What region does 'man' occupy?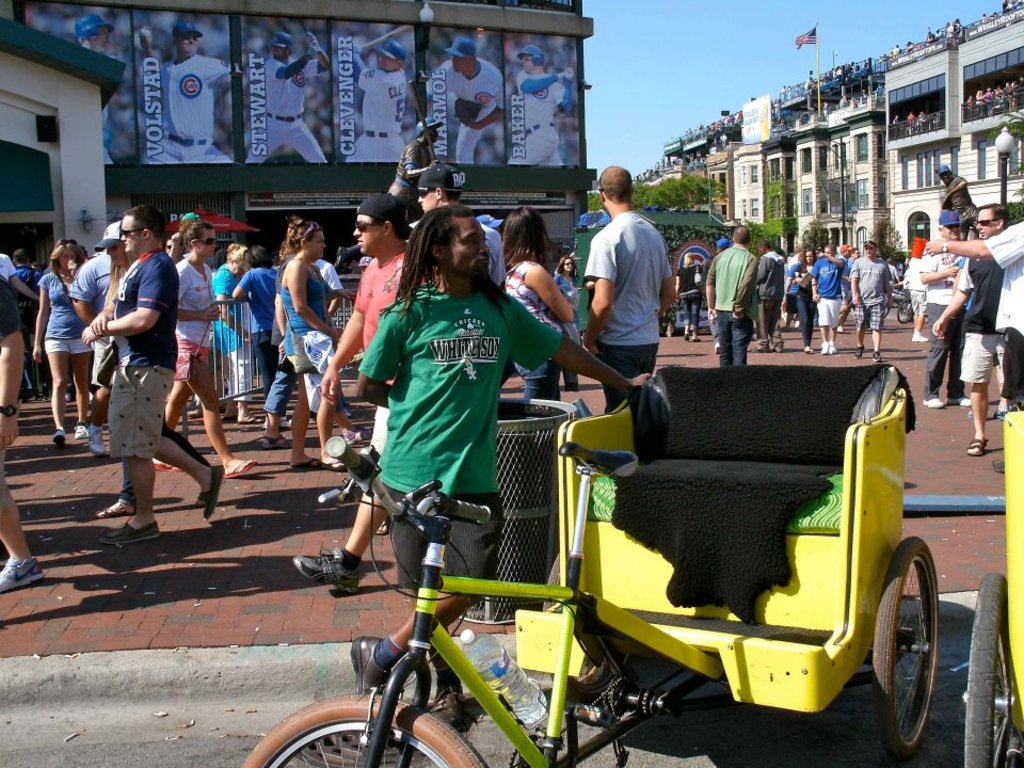
851, 242, 902, 352.
